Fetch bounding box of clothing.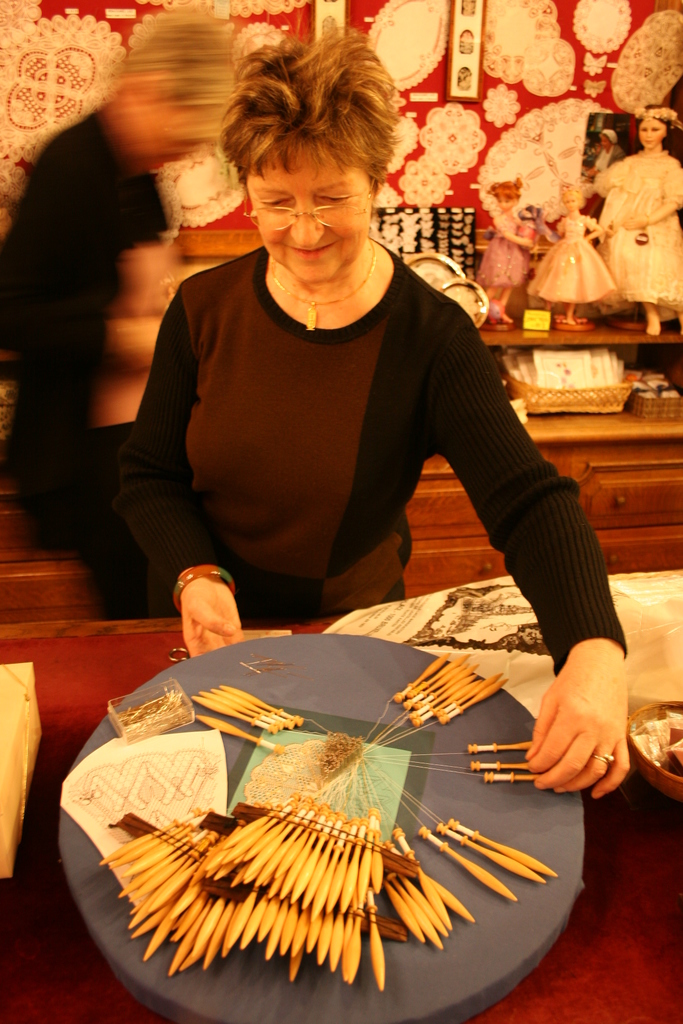
Bbox: l=0, t=115, r=188, b=564.
